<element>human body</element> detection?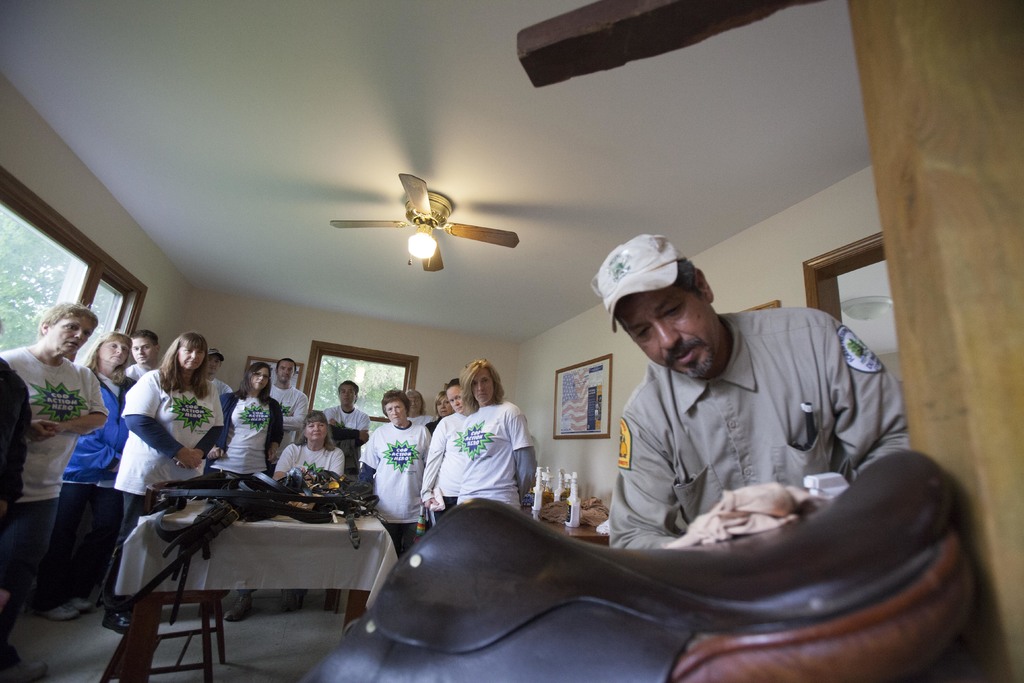
BBox(453, 395, 538, 519)
